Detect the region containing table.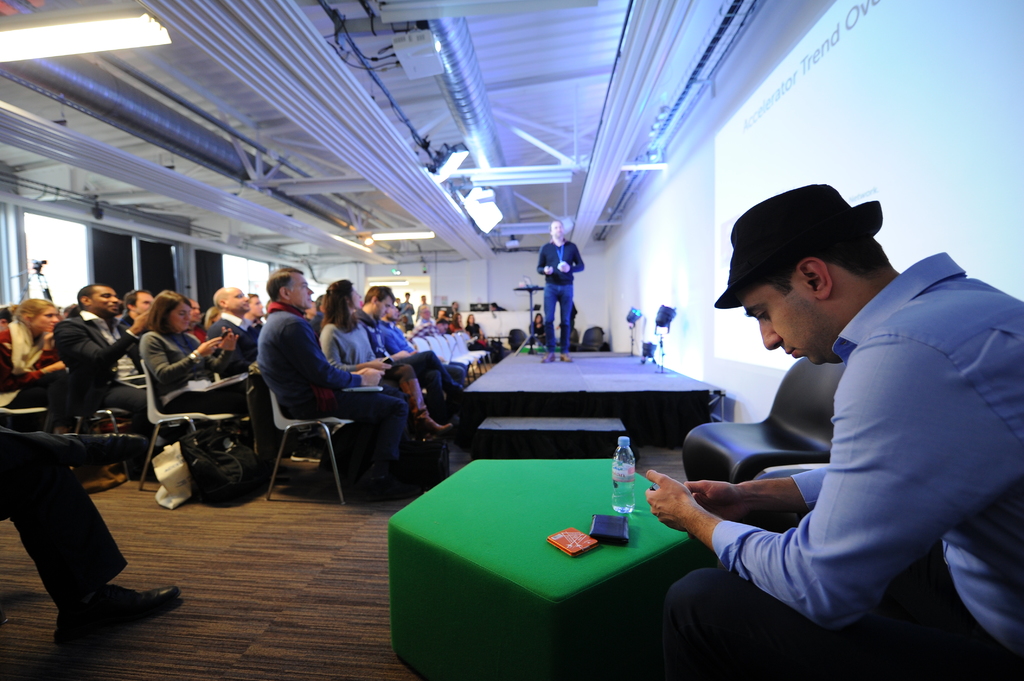
387/450/701/680.
